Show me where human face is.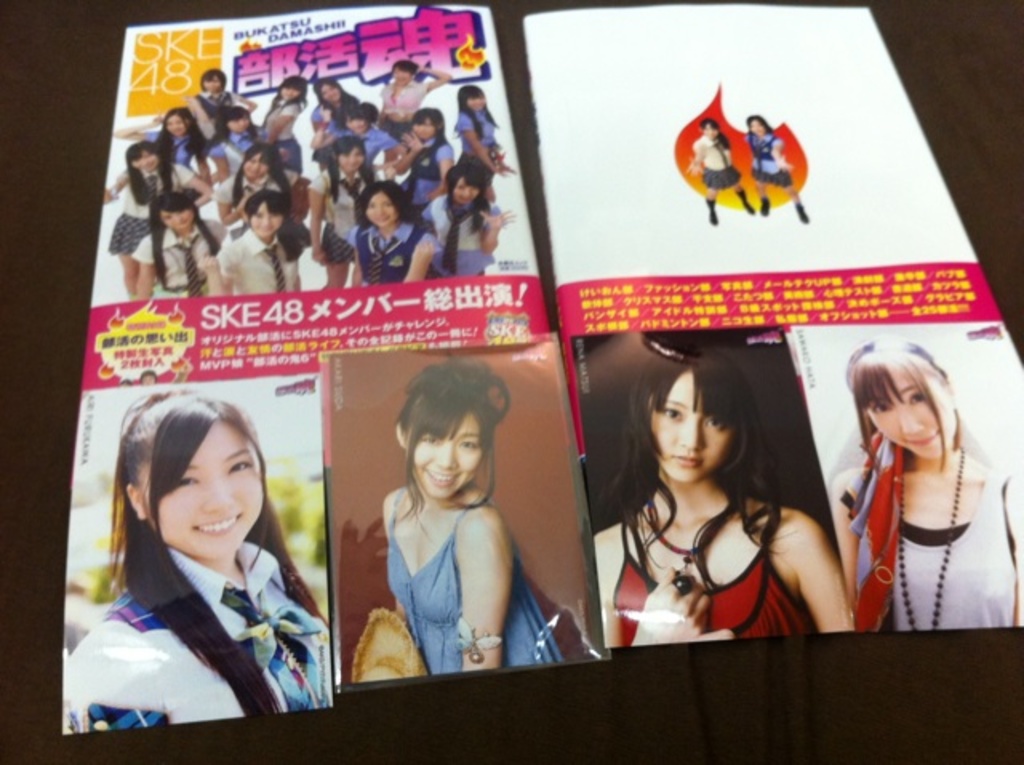
human face is at box=[147, 419, 264, 560].
